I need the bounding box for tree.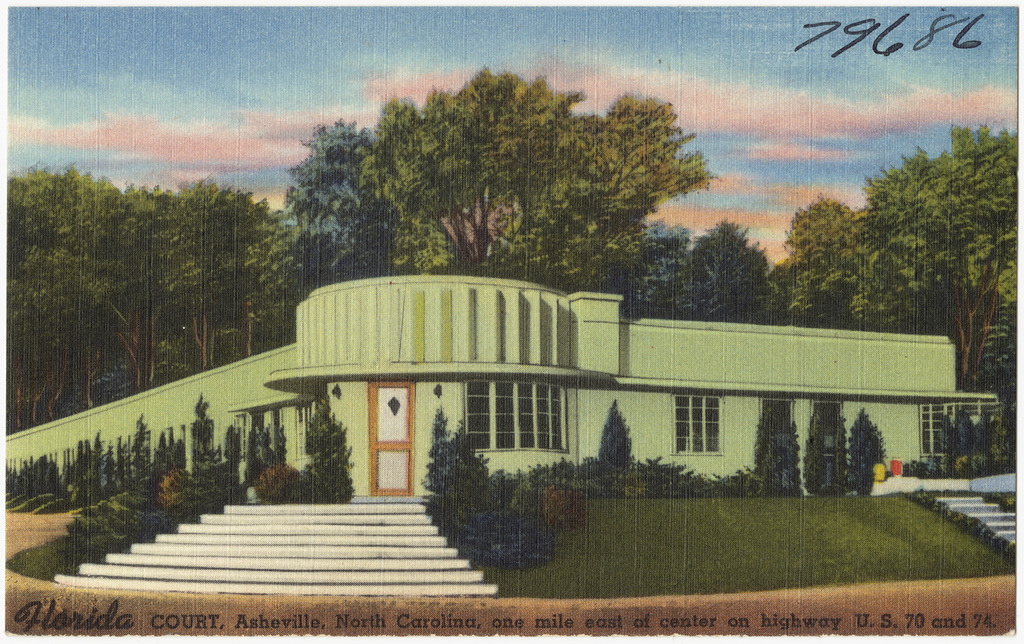
Here it is: detection(31, 165, 69, 419).
